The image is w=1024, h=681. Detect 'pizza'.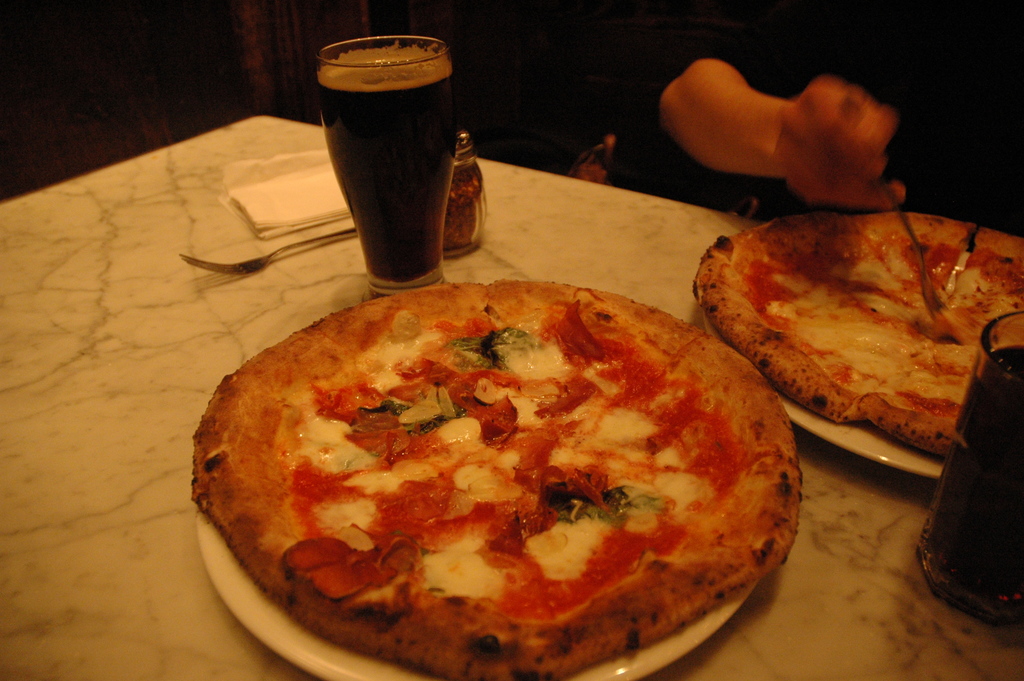
Detection: (691, 210, 1023, 455).
